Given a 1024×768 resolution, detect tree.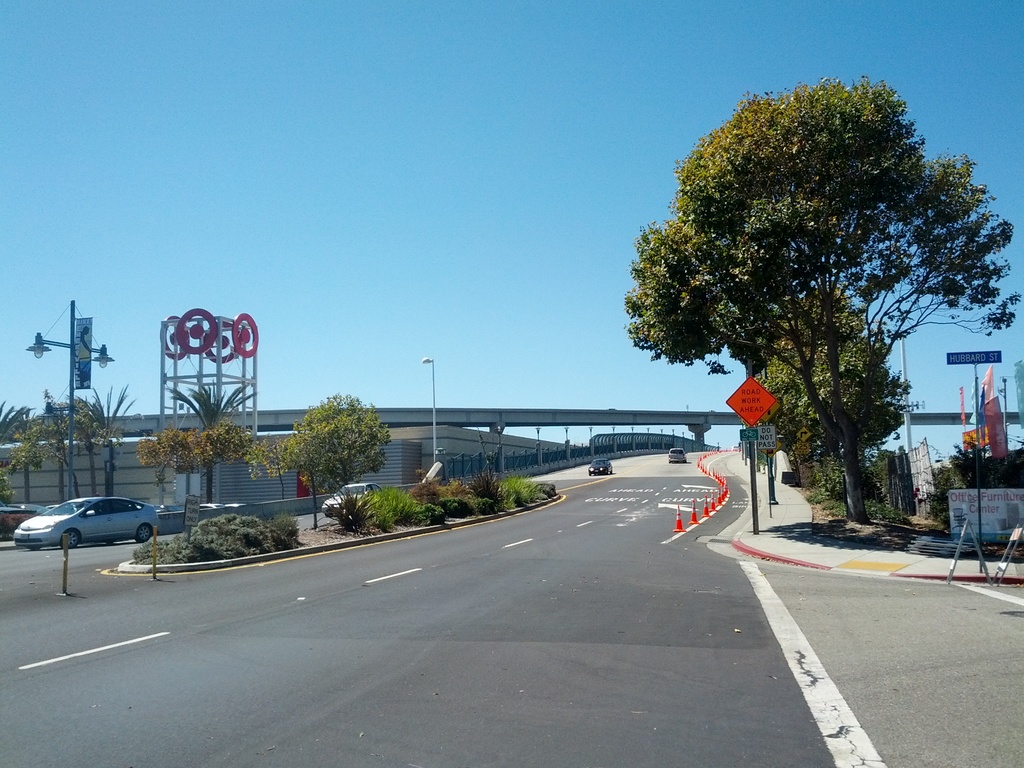
[left=276, top=390, right=392, bottom=526].
